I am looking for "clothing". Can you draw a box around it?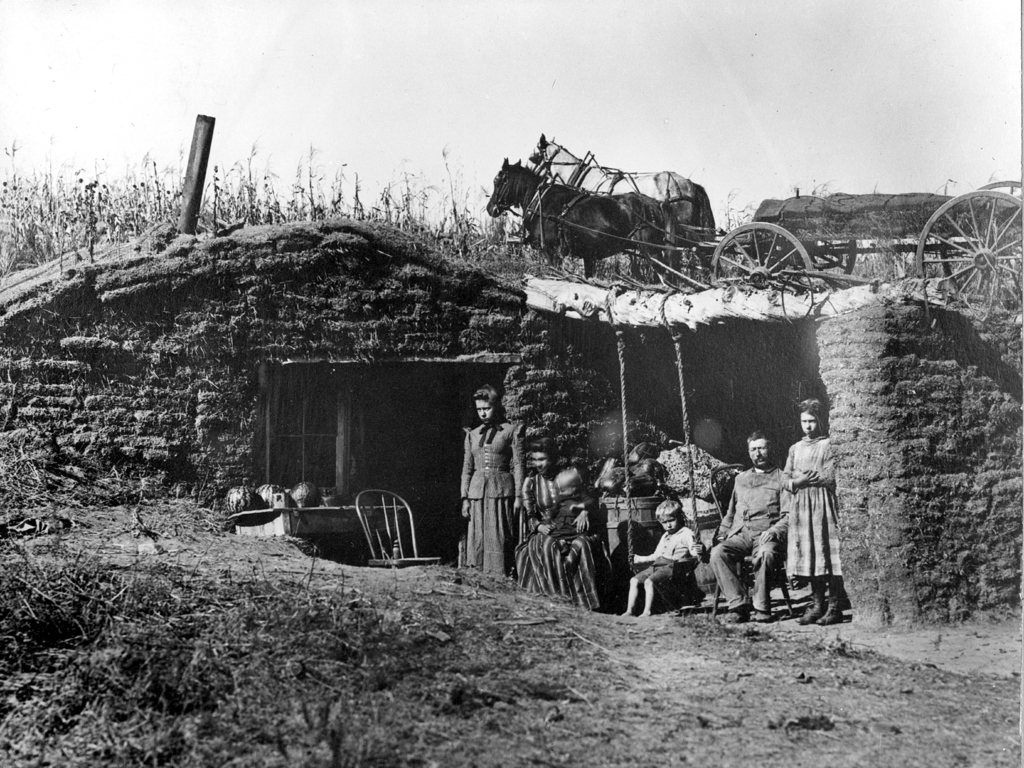
Sure, the bounding box is bbox(772, 442, 848, 617).
